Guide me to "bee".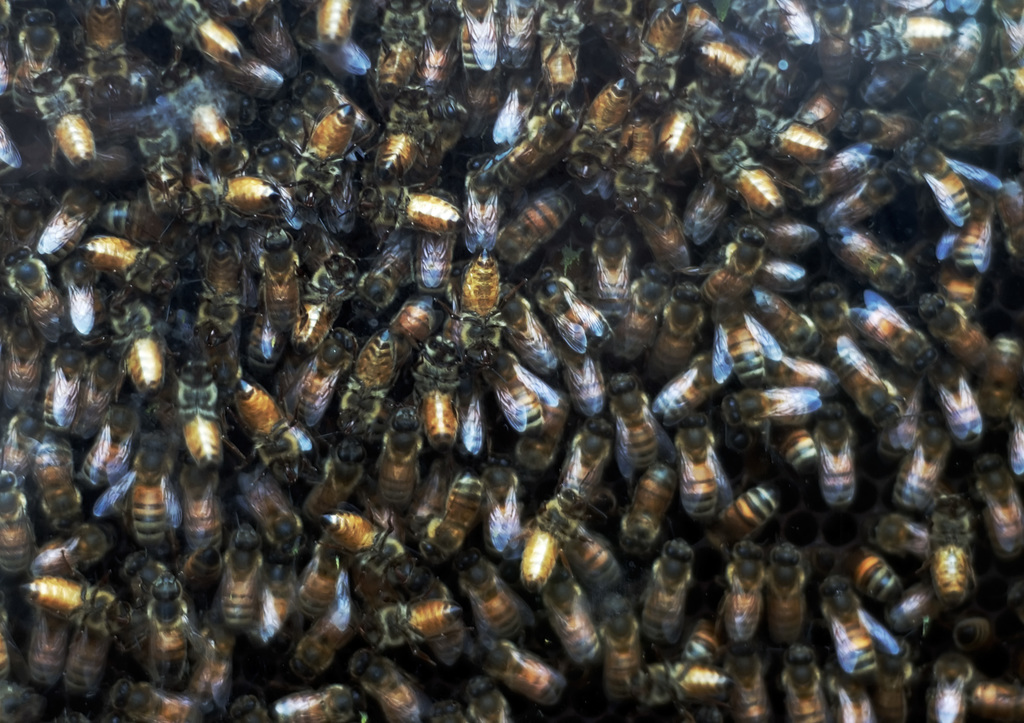
Guidance: left=418, top=455, right=486, bottom=582.
